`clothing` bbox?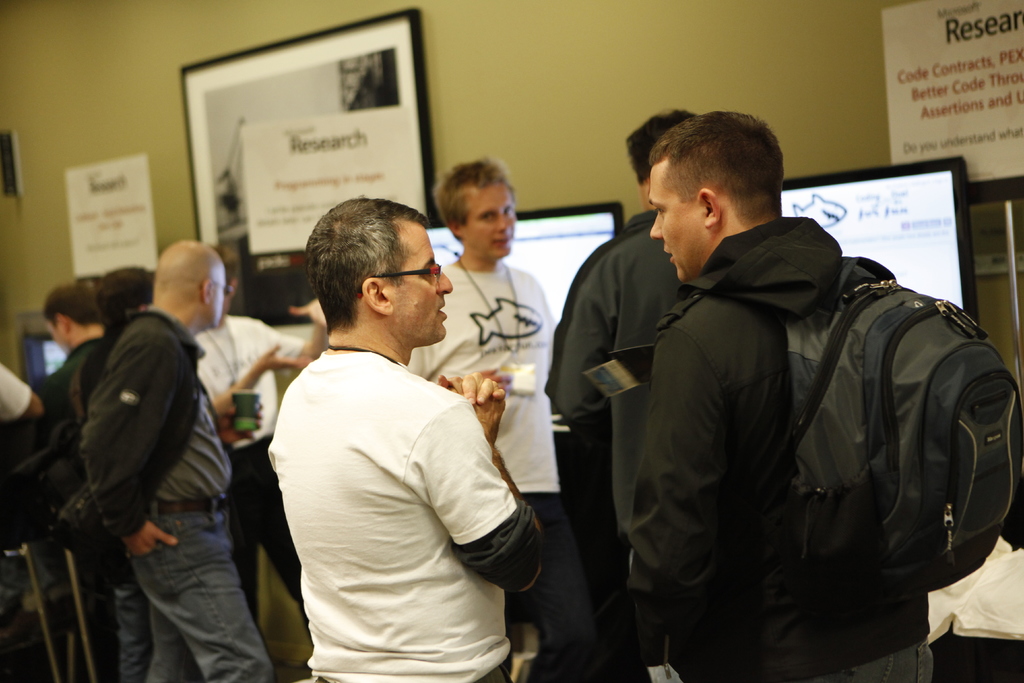
[557, 206, 687, 682]
